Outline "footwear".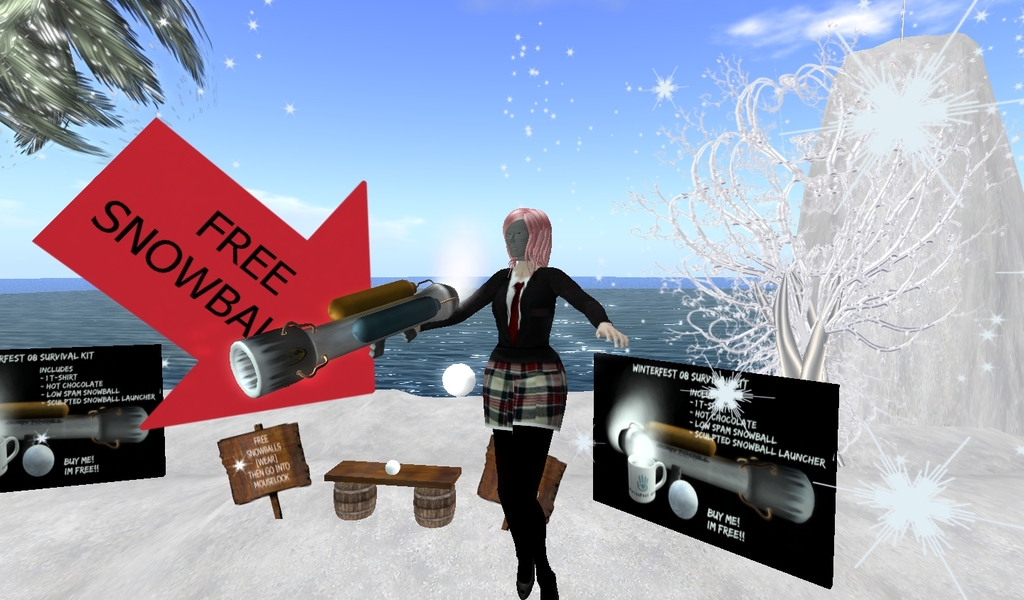
Outline: (left=514, top=550, right=531, bottom=599).
